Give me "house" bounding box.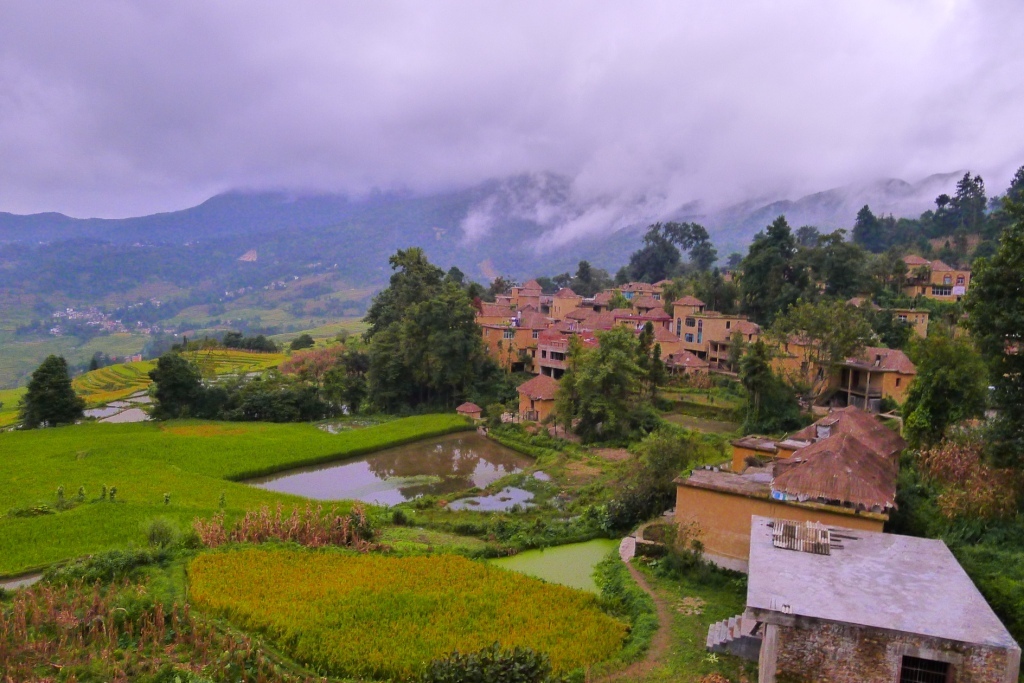
rect(711, 322, 759, 373).
